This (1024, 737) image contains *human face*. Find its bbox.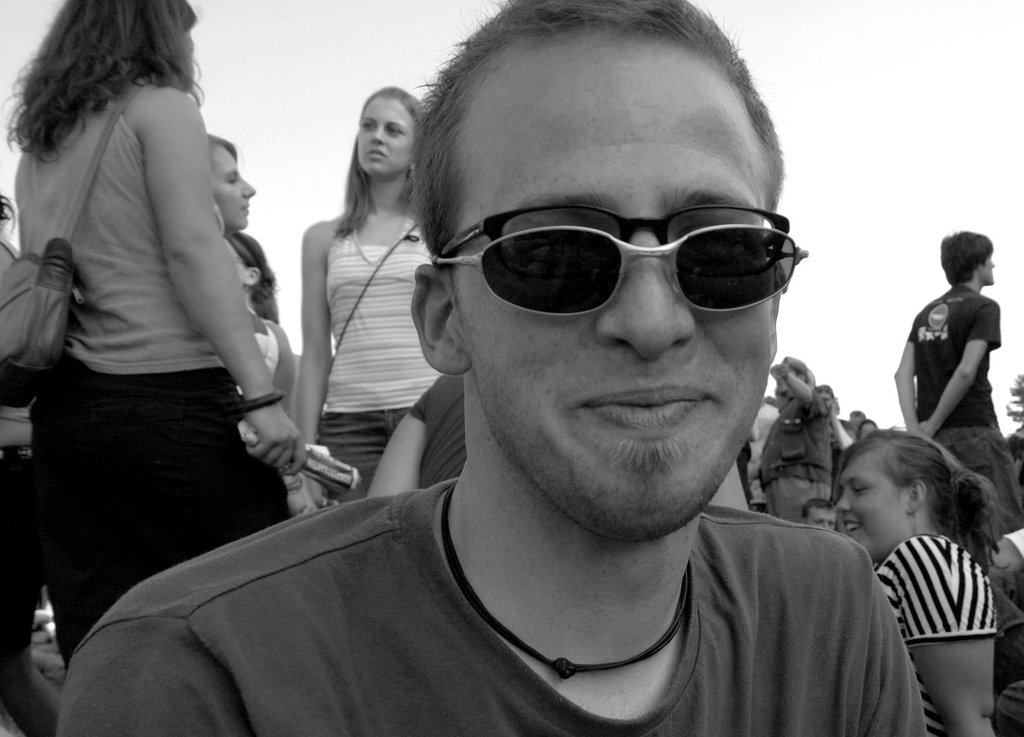
359, 94, 421, 179.
